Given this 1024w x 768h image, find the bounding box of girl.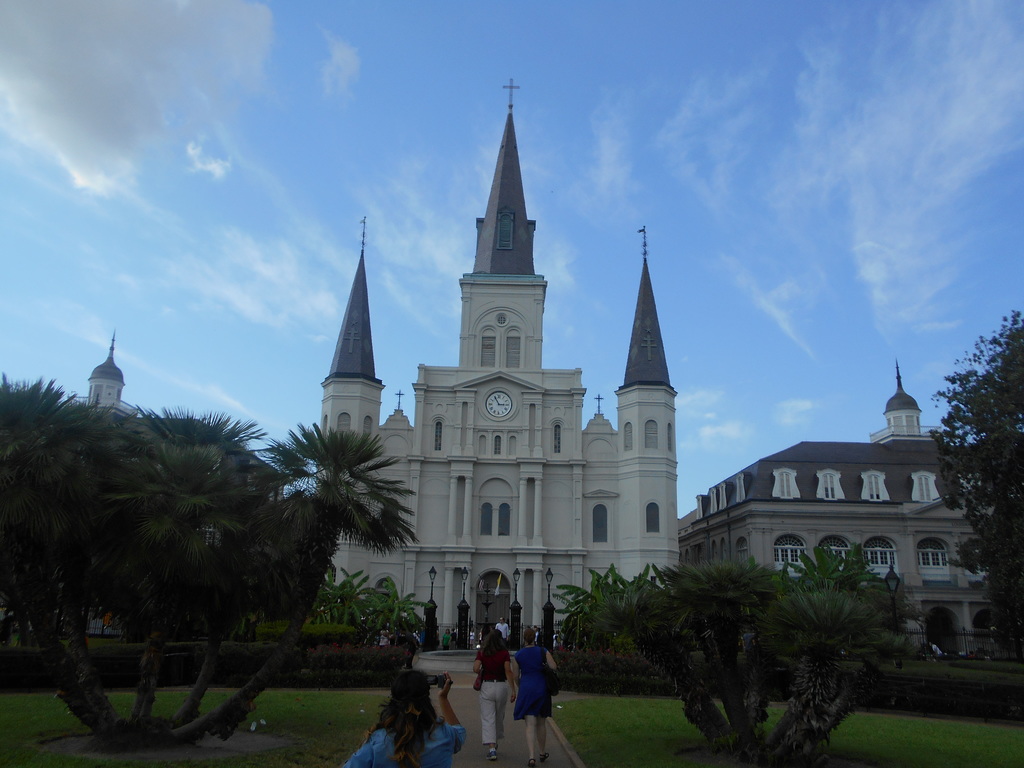
334 664 471 767.
